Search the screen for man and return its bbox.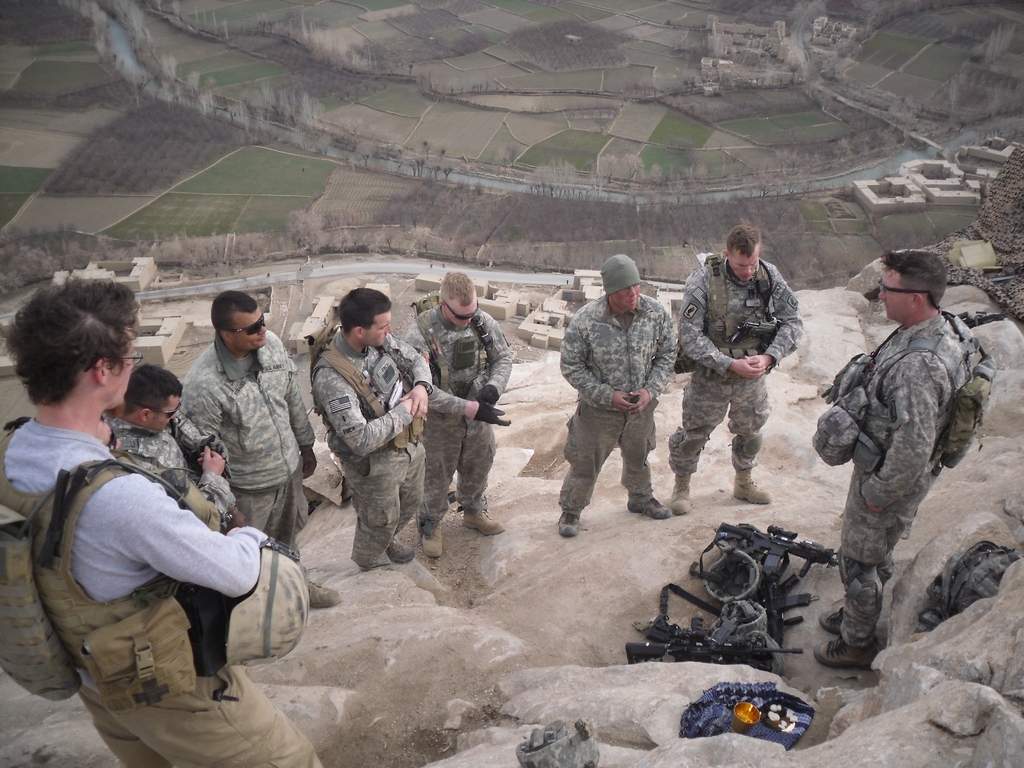
Found: Rect(310, 287, 432, 569).
